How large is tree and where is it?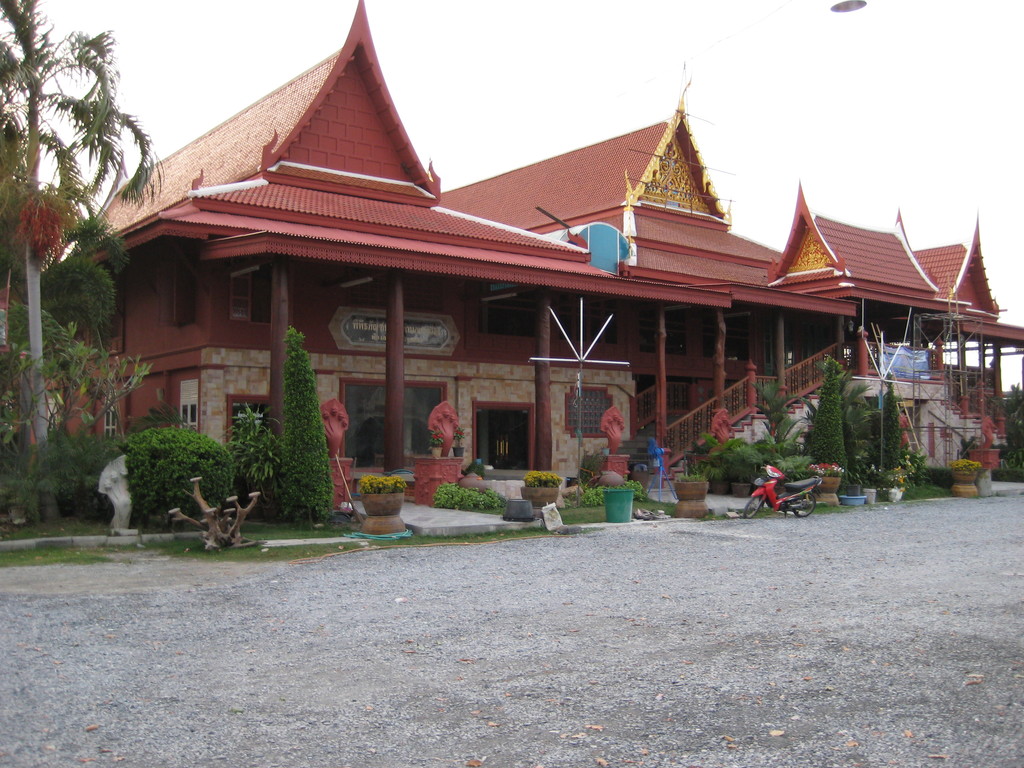
Bounding box: bbox=(879, 376, 900, 471).
